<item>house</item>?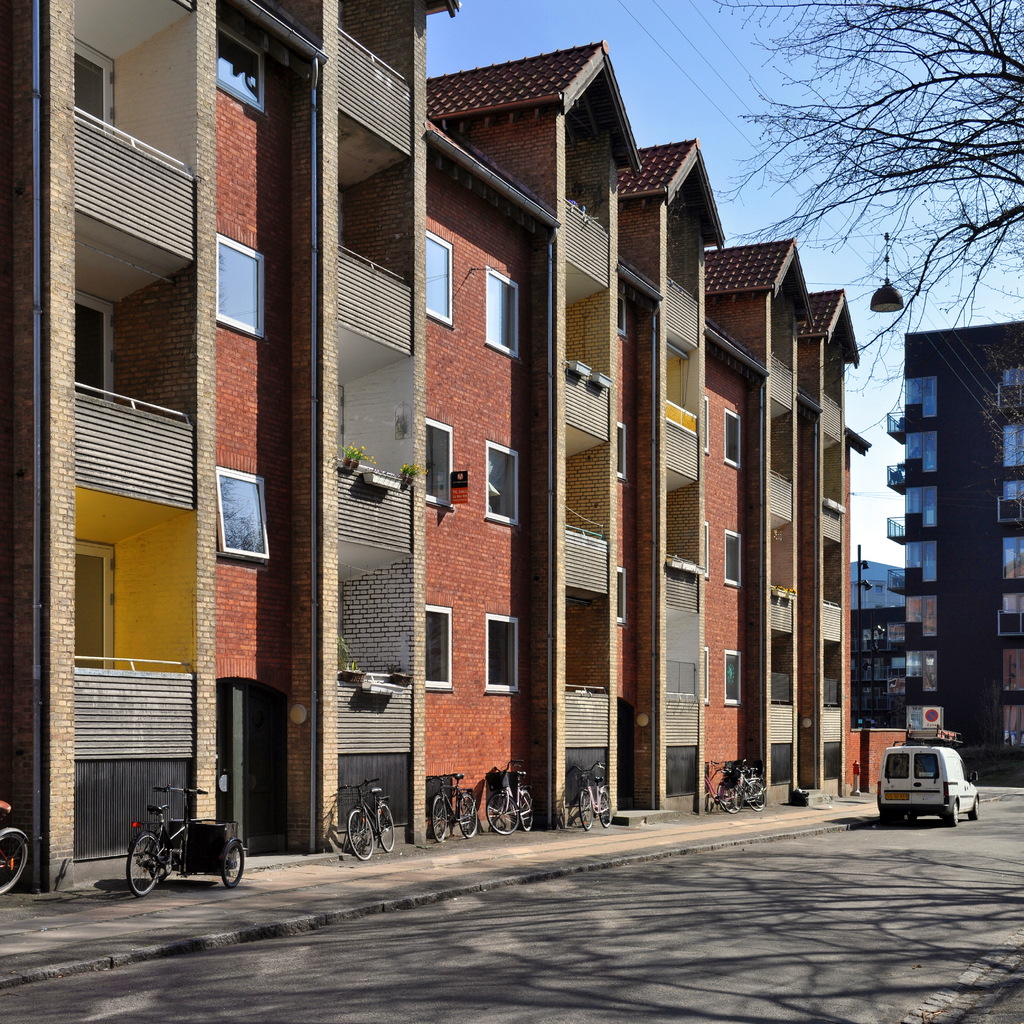
<bbox>882, 320, 1023, 781</bbox>
